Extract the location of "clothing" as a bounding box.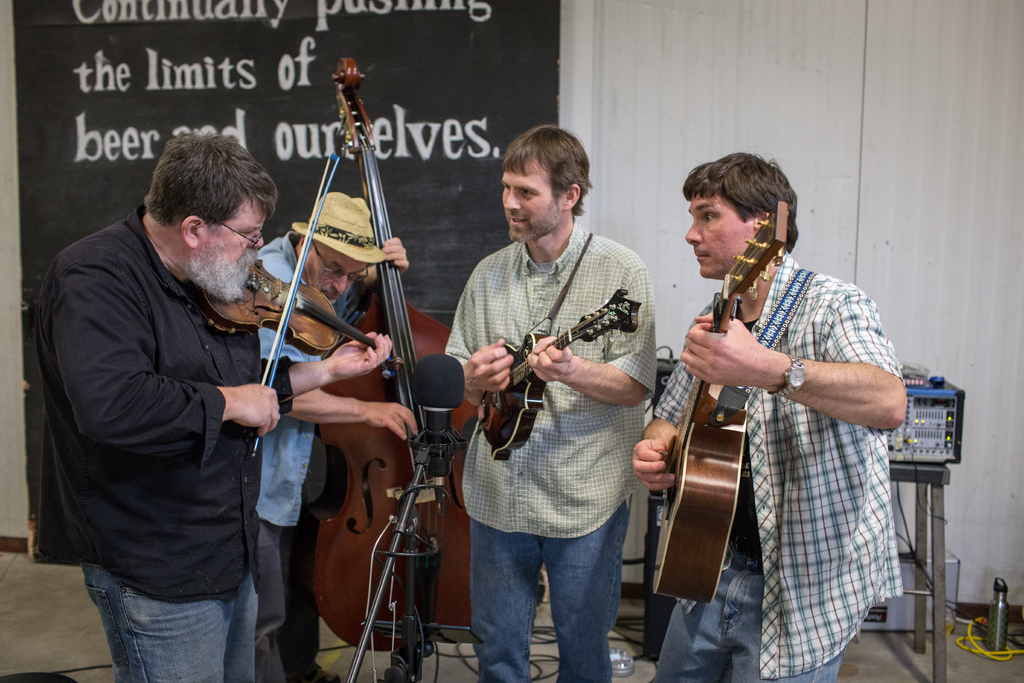
Rect(31, 158, 307, 660).
